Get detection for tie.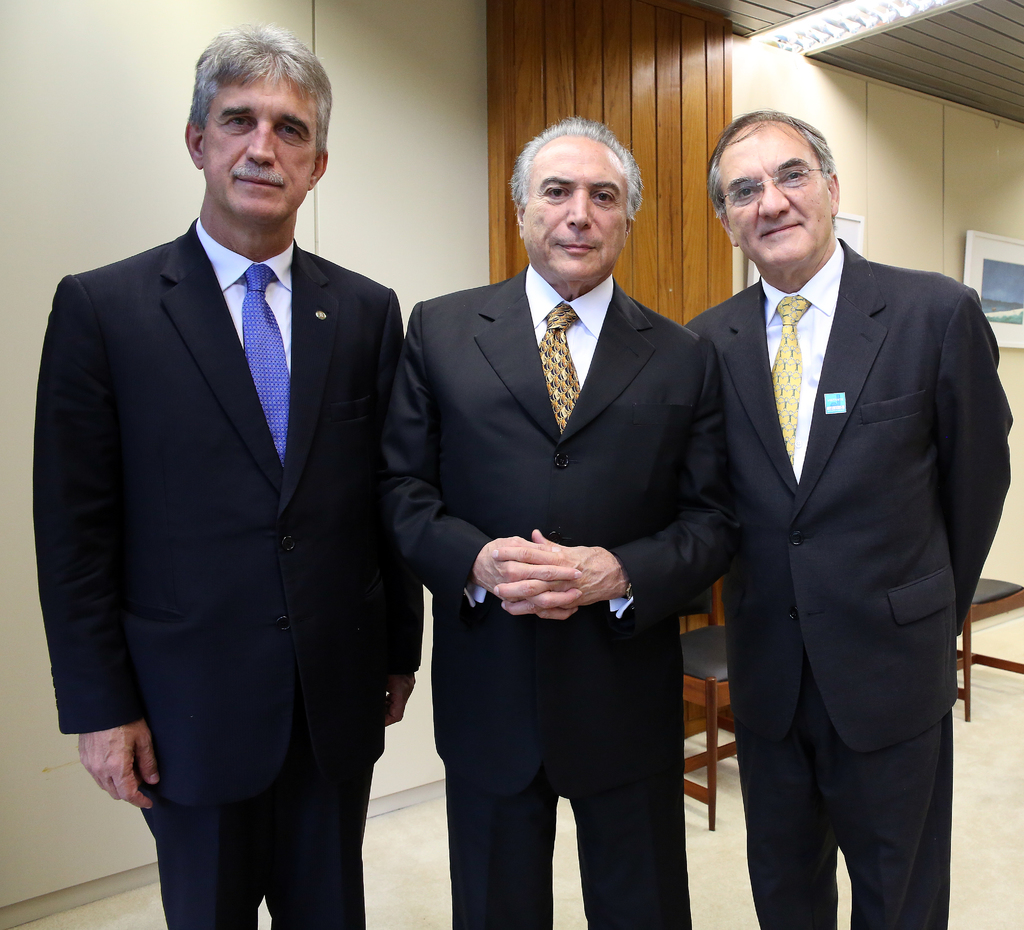
Detection: (left=770, top=300, right=812, bottom=470).
